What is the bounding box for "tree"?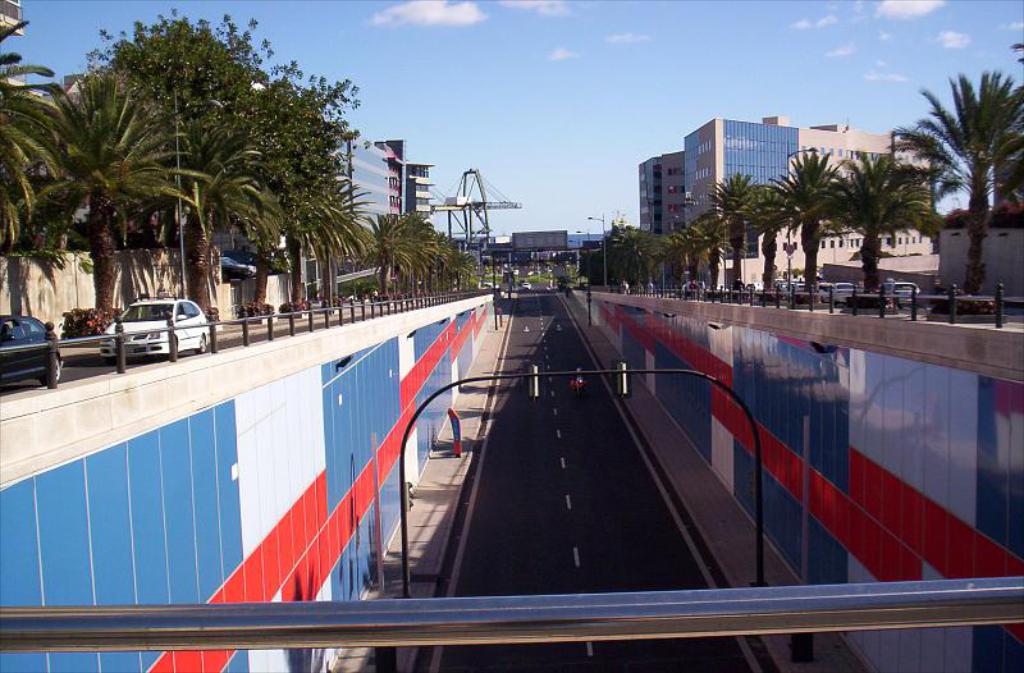
799:147:951:294.
